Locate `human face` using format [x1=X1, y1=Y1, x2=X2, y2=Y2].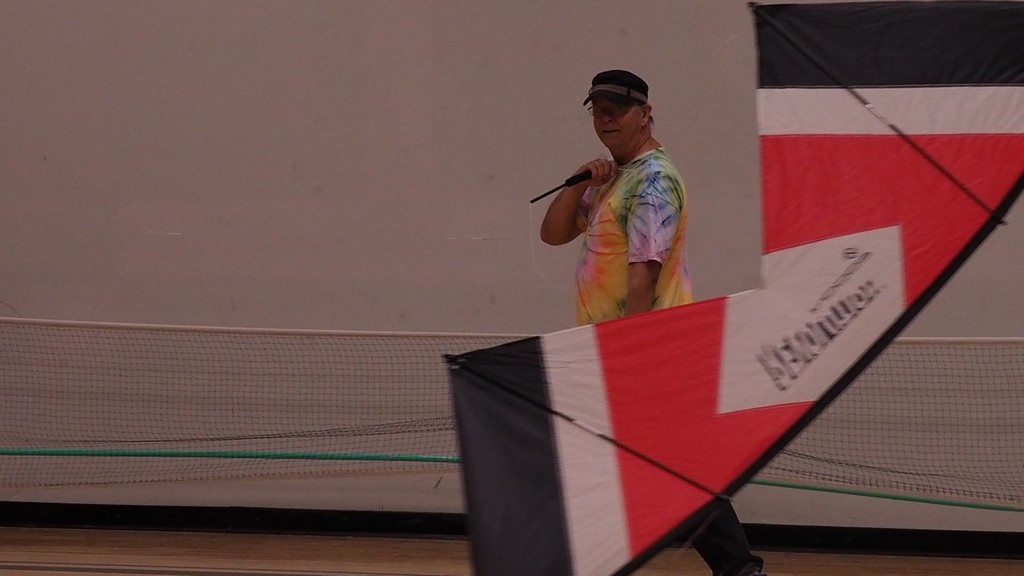
[x1=595, y1=97, x2=640, y2=144].
